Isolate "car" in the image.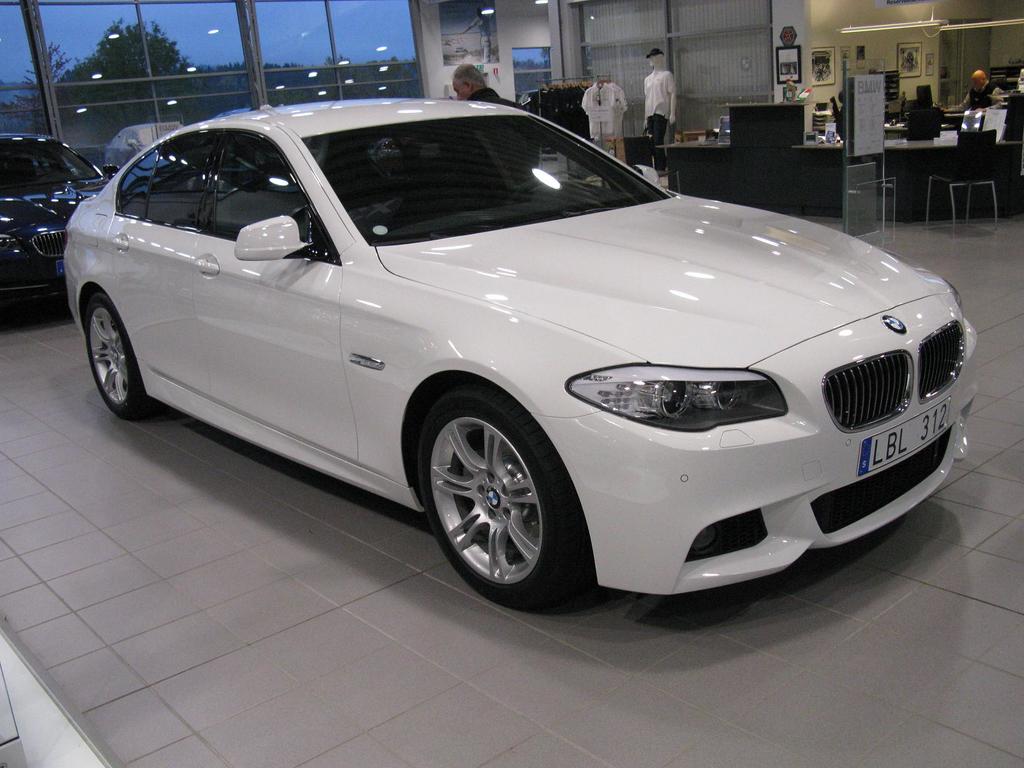
Isolated region: region(60, 103, 995, 612).
